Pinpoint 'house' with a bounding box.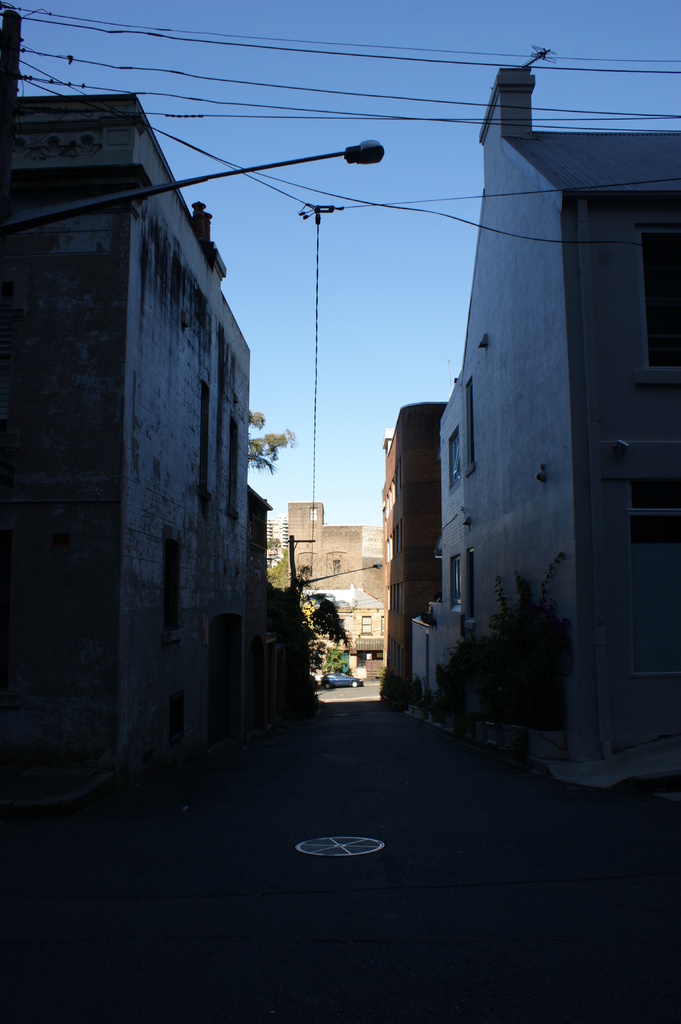
bbox=(257, 489, 386, 678).
